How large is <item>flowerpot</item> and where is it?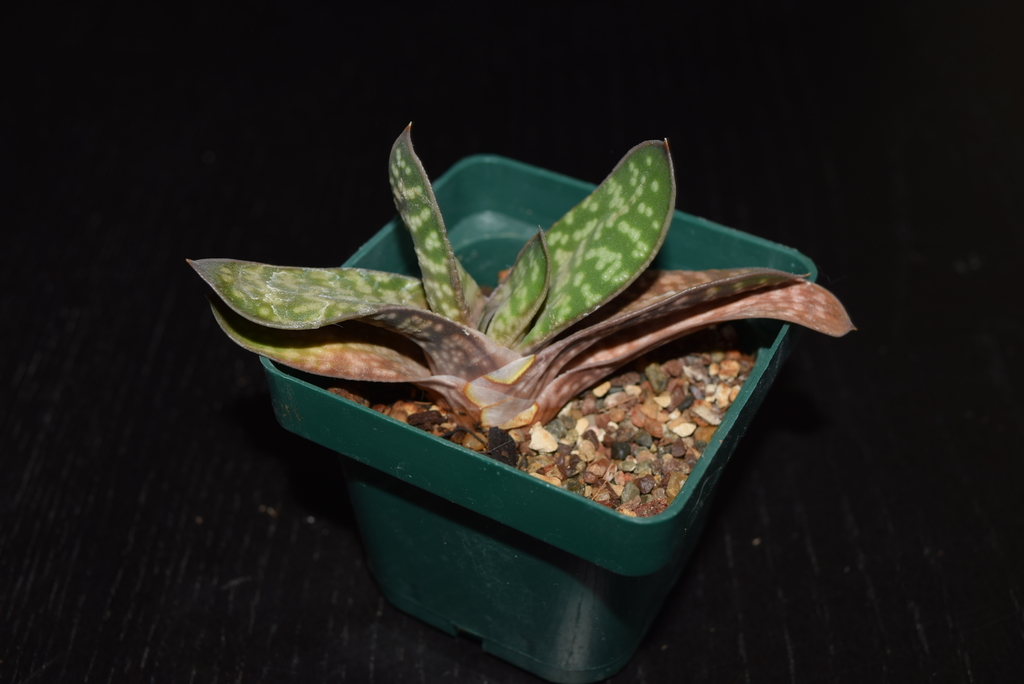
Bounding box: bbox=(262, 154, 821, 683).
